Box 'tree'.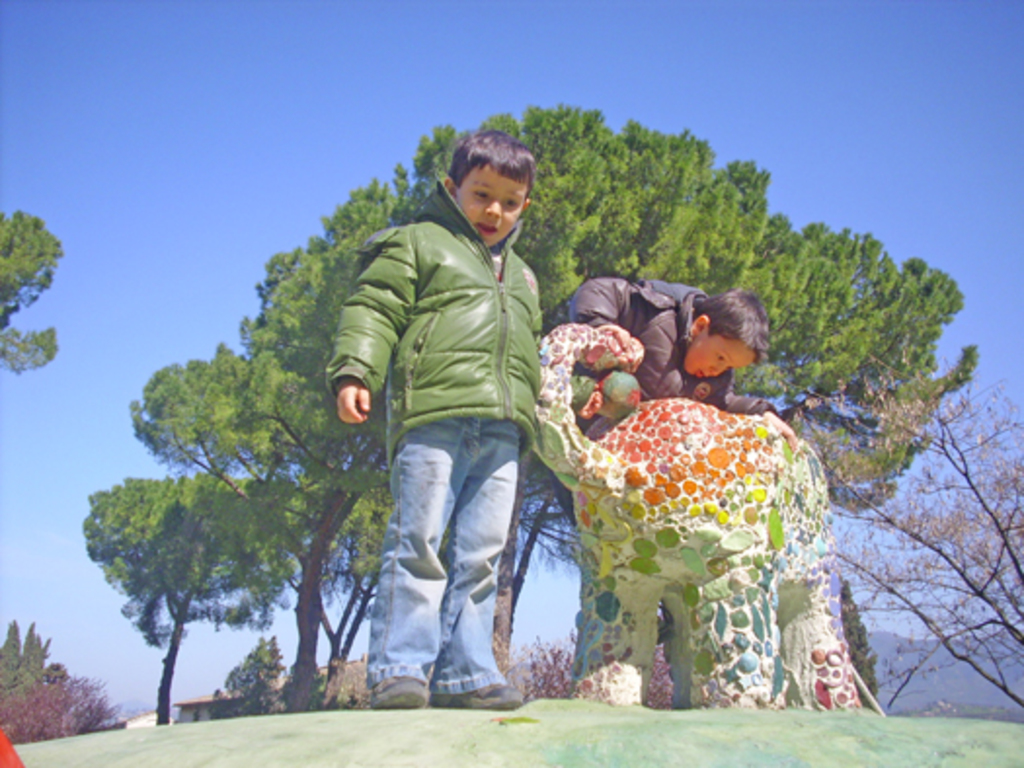
box=[0, 209, 59, 372].
